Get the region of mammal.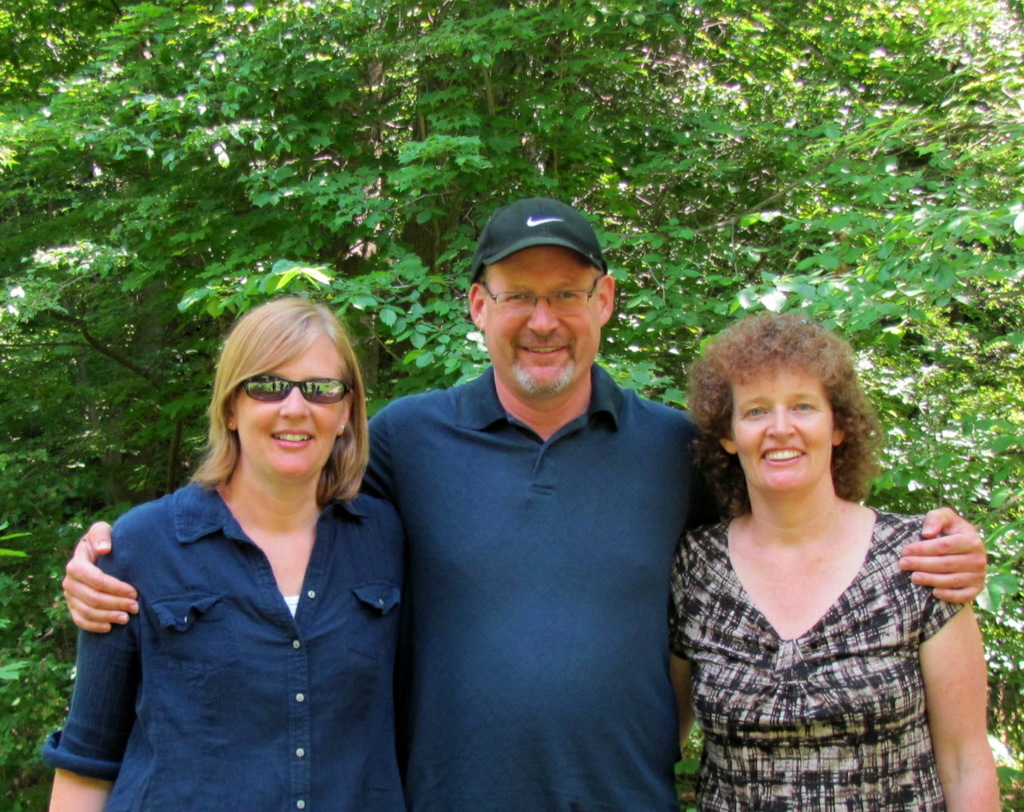
<box>60,193,987,810</box>.
